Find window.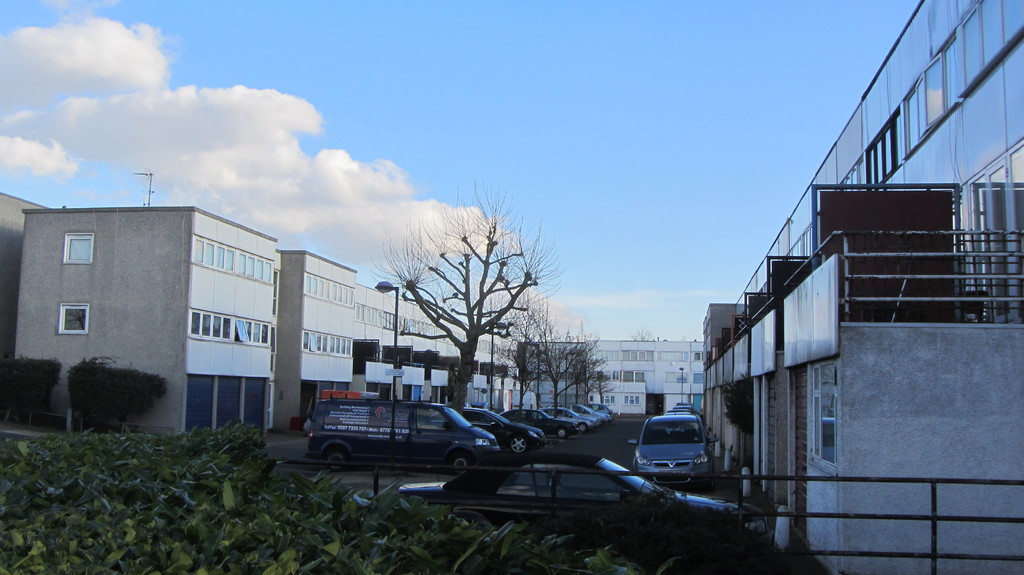
Rect(269, 329, 275, 368).
